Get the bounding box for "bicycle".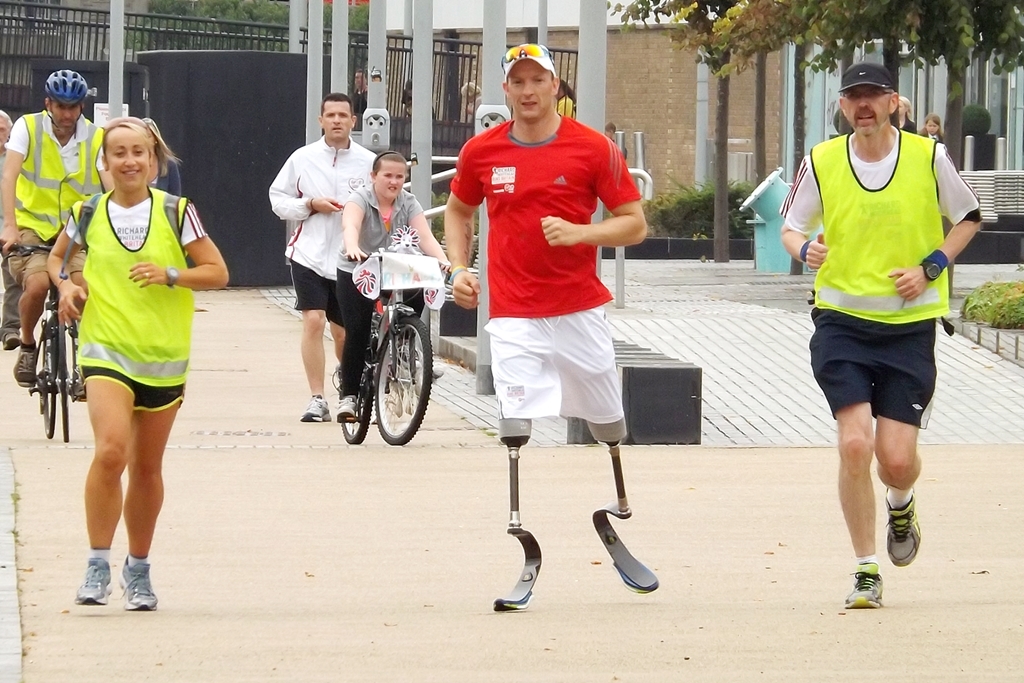
bbox=(326, 235, 453, 450).
